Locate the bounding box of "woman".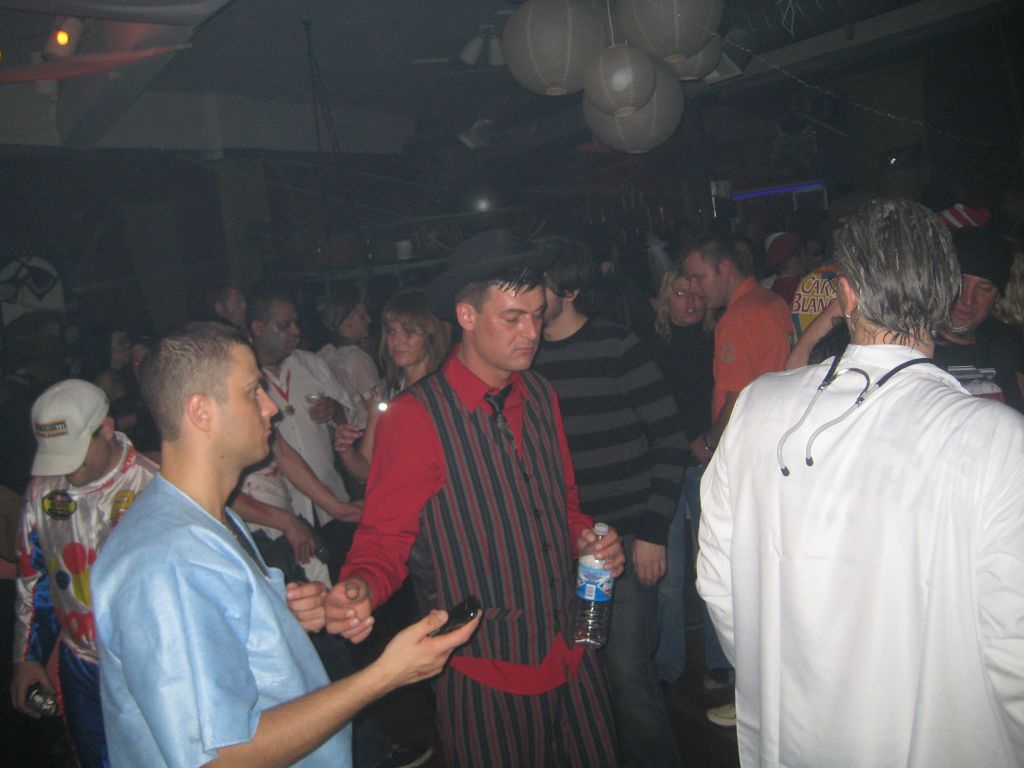
Bounding box: crop(314, 285, 387, 502).
